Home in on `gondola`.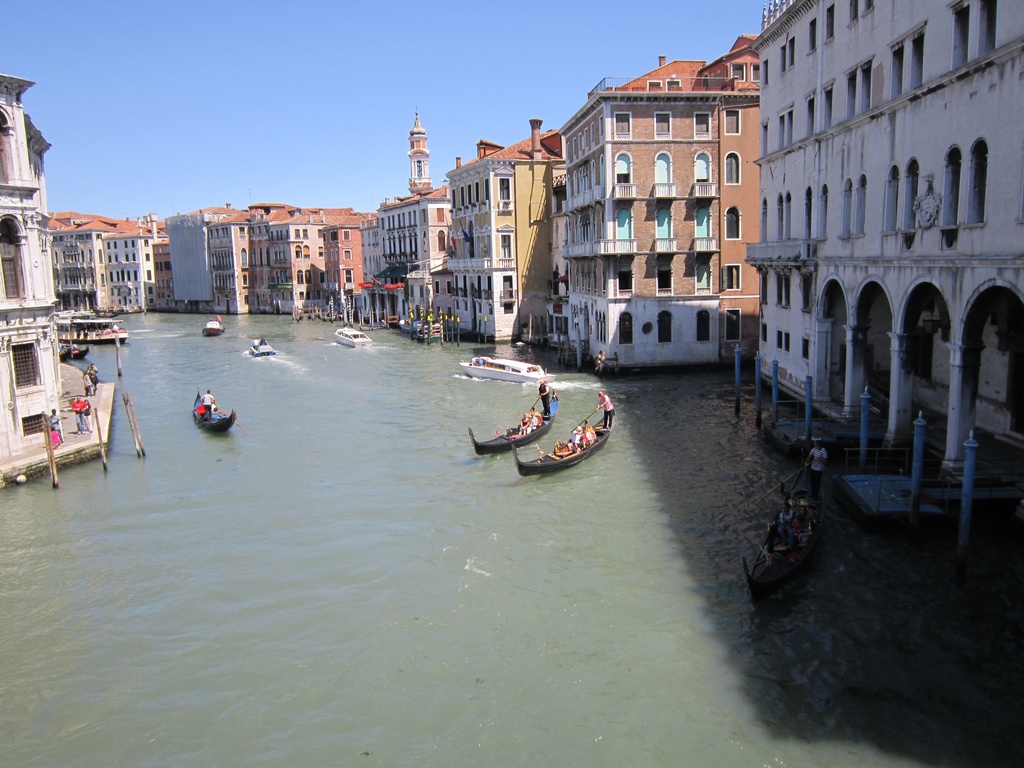
Homed in at x1=469, y1=386, x2=561, y2=462.
